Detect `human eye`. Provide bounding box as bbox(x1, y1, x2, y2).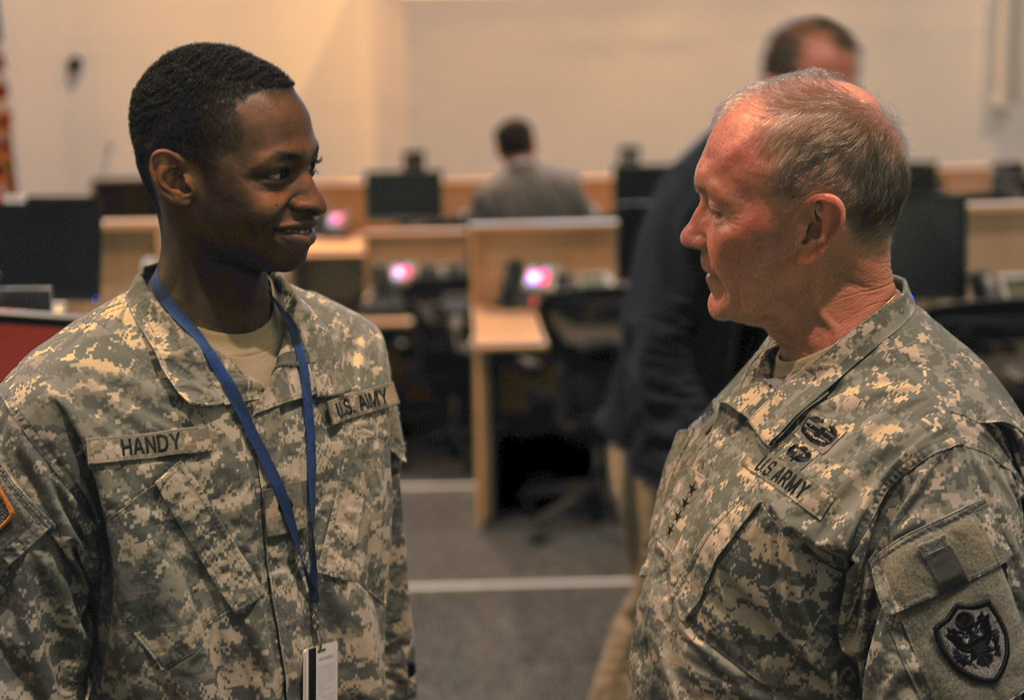
bbox(703, 196, 726, 221).
